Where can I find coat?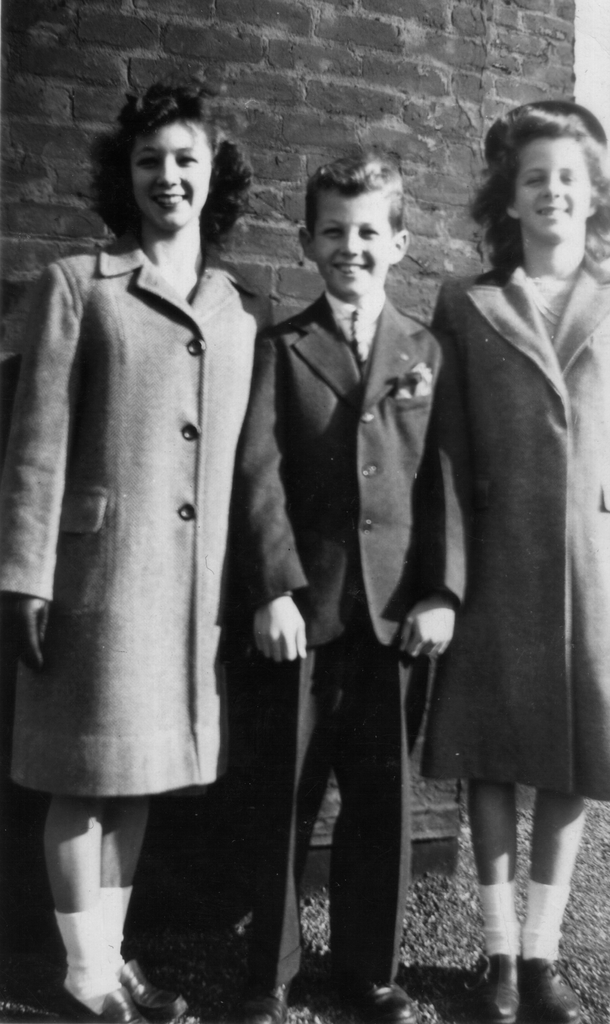
You can find it at (x1=415, y1=253, x2=609, y2=809).
